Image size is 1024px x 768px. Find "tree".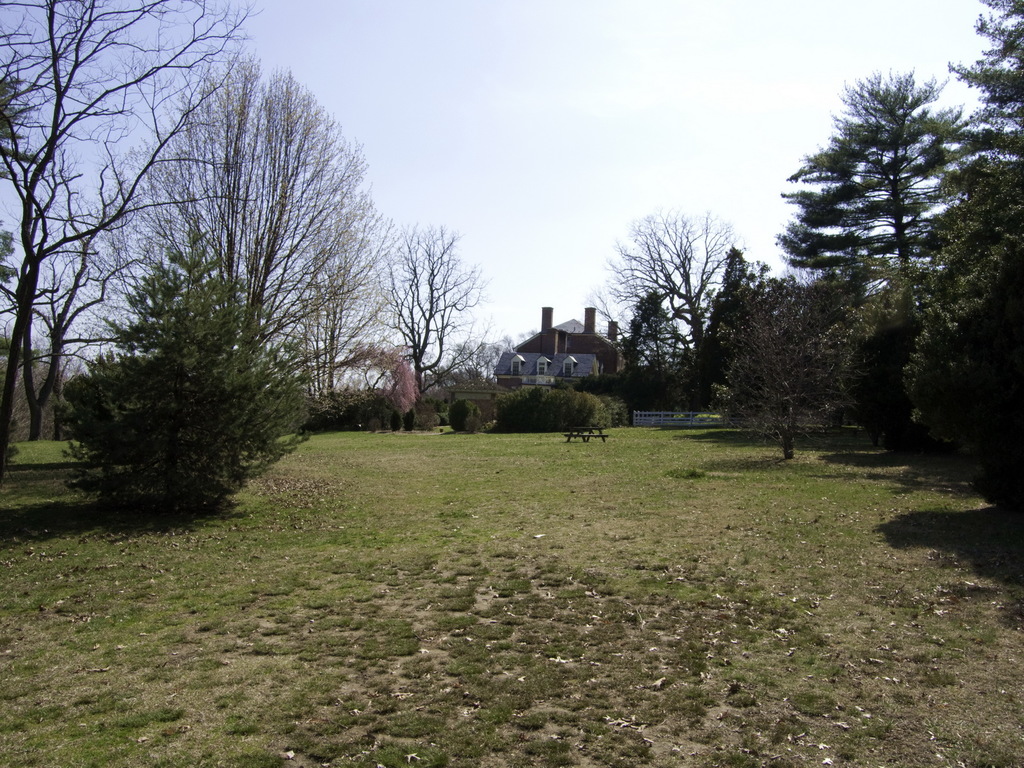
box=[705, 284, 845, 466].
